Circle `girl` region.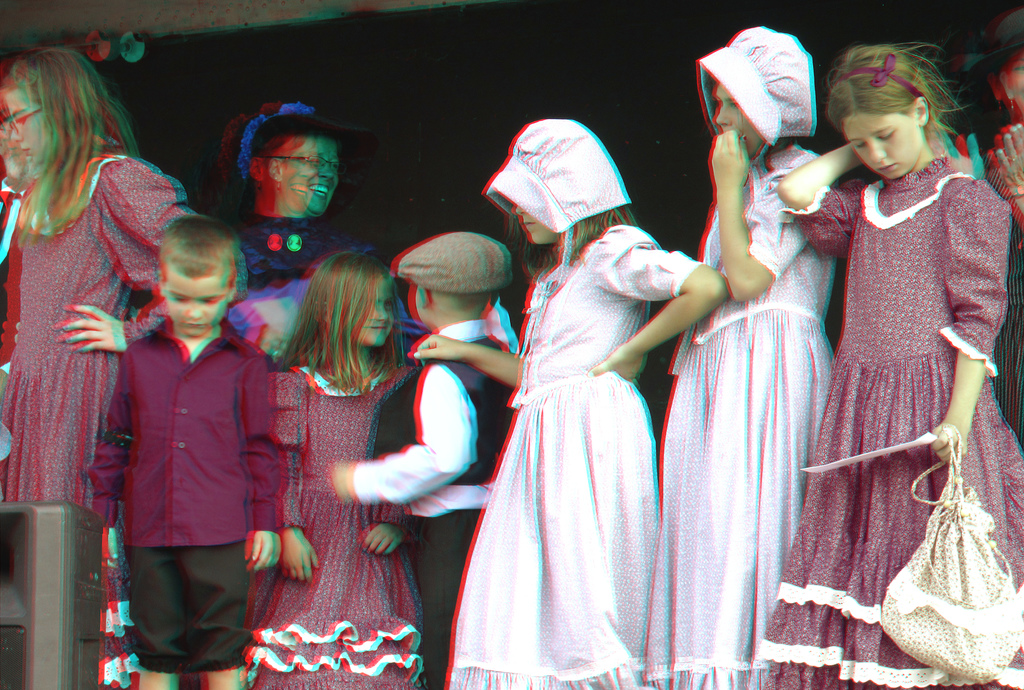
Region: [413, 119, 731, 689].
